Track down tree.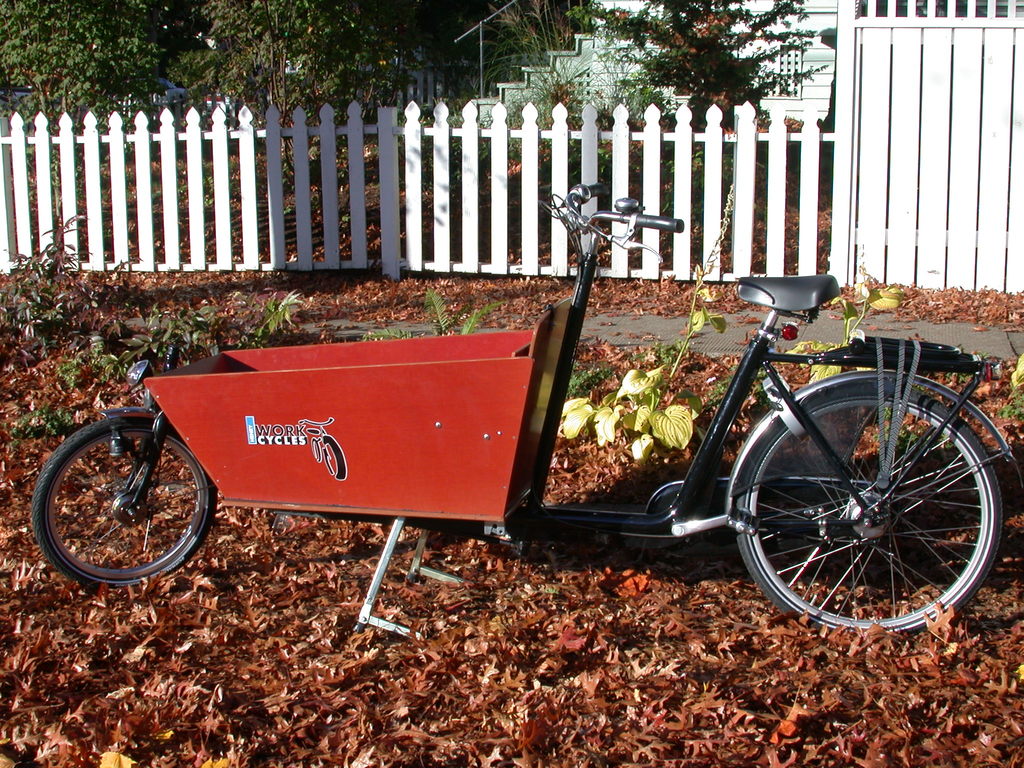
Tracked to pyautogui.locateOnScreen(2, 0, 66, 113).
